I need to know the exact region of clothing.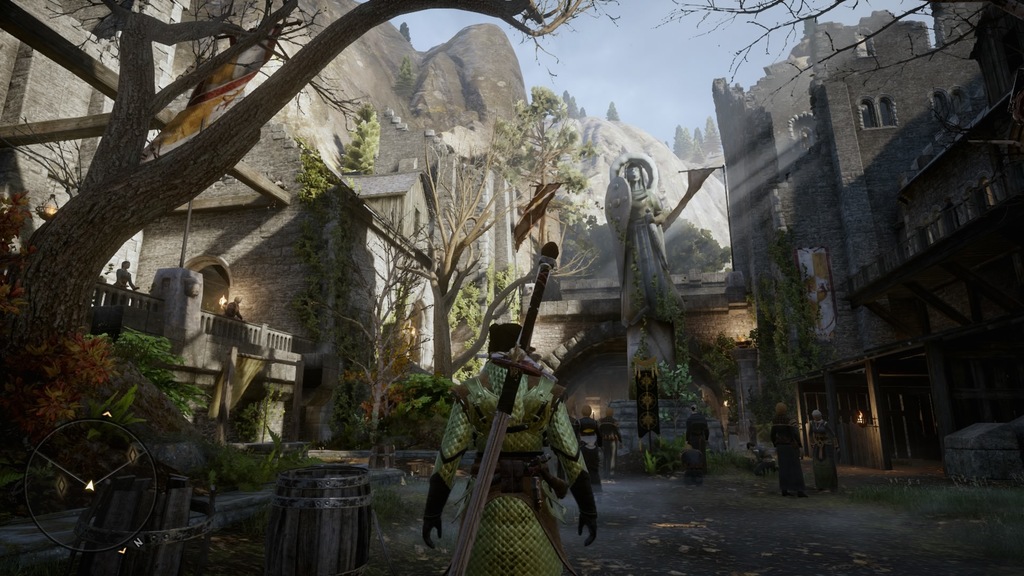
Region: x1=600 y1=415 x2=621 y2=470.
